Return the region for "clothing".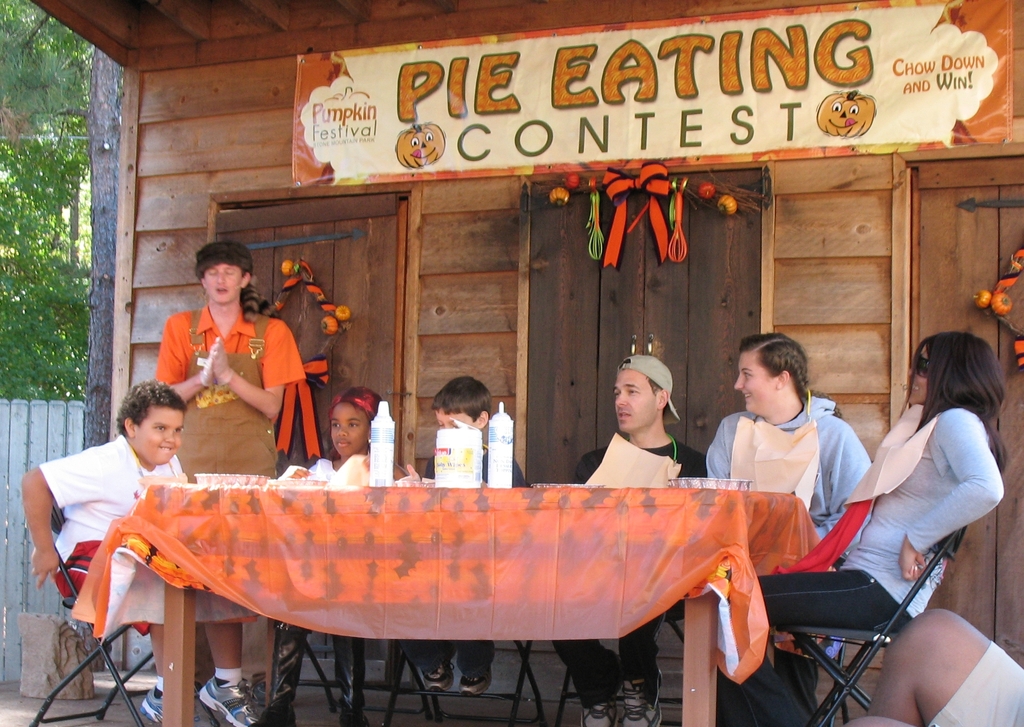
{"left": 696, "top": 394, "right": 872, "bottom": 712}.
